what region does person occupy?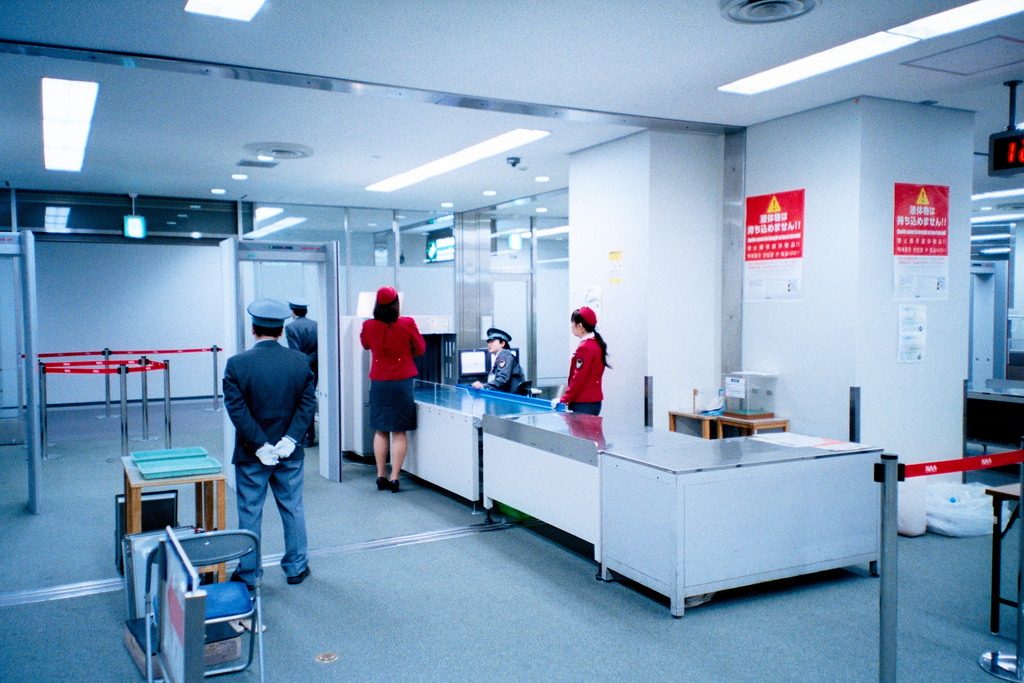
<bbox>476, 325, 529, 395</bbox>.
